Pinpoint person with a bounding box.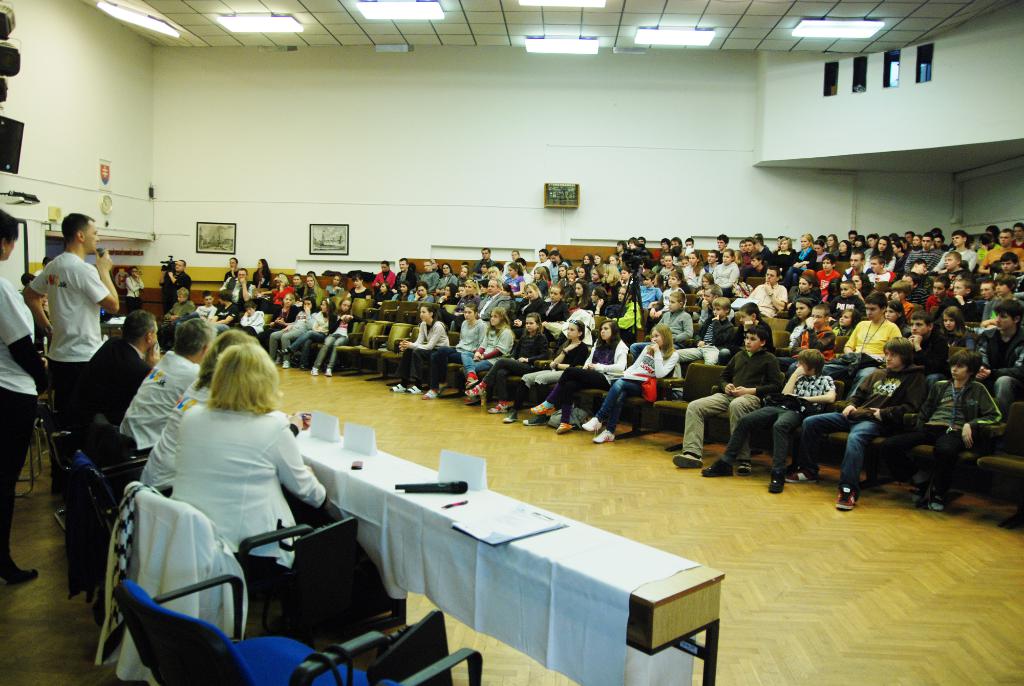
997/274/1020/303.
